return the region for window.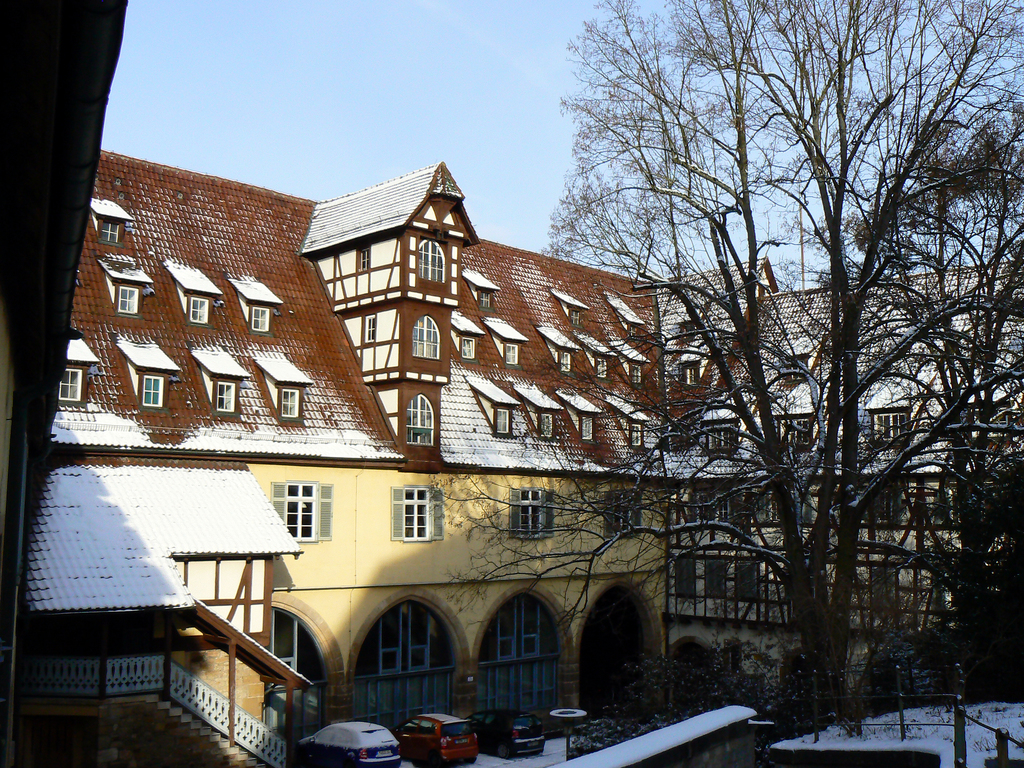
(628, 420, 646, 445).
